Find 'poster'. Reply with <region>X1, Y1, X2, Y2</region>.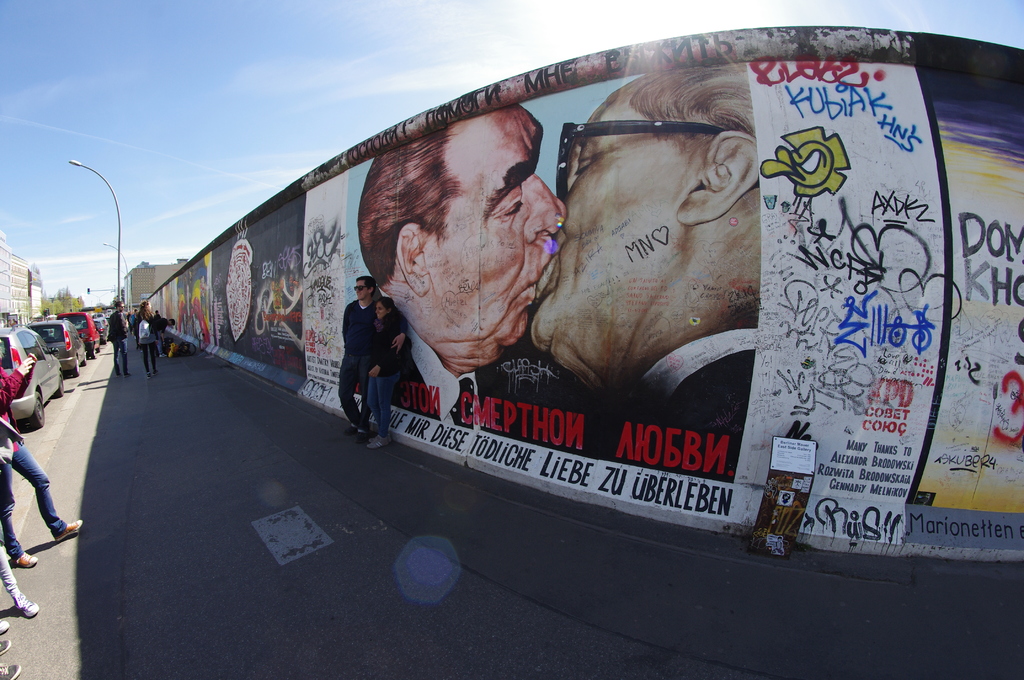
<region>150, 24, 1023, 576</region>.
